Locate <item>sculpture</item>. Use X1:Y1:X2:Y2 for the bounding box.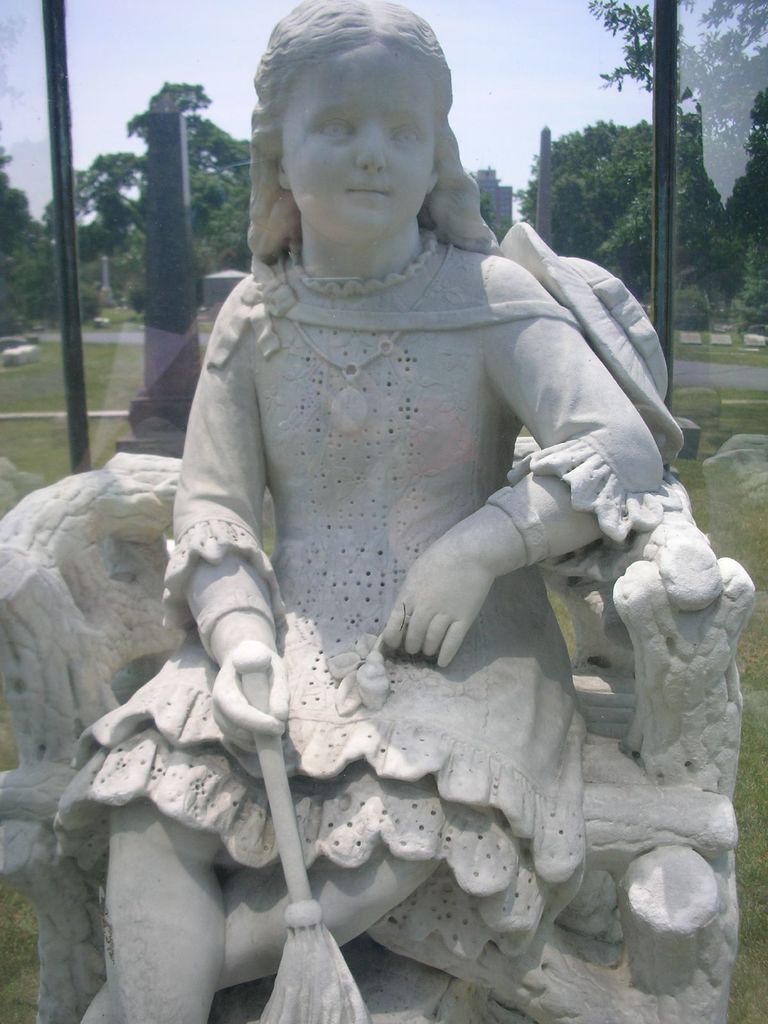
103:29:753:1012.
